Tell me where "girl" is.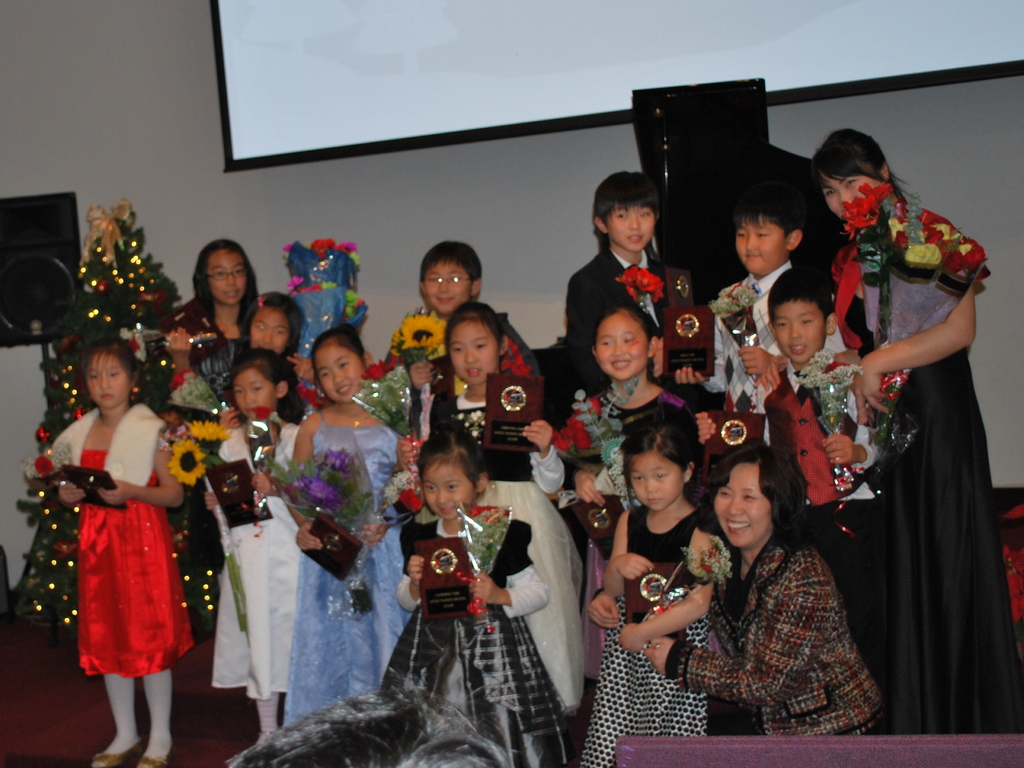
"girl" is at crop(565, 298, 701, 572).
